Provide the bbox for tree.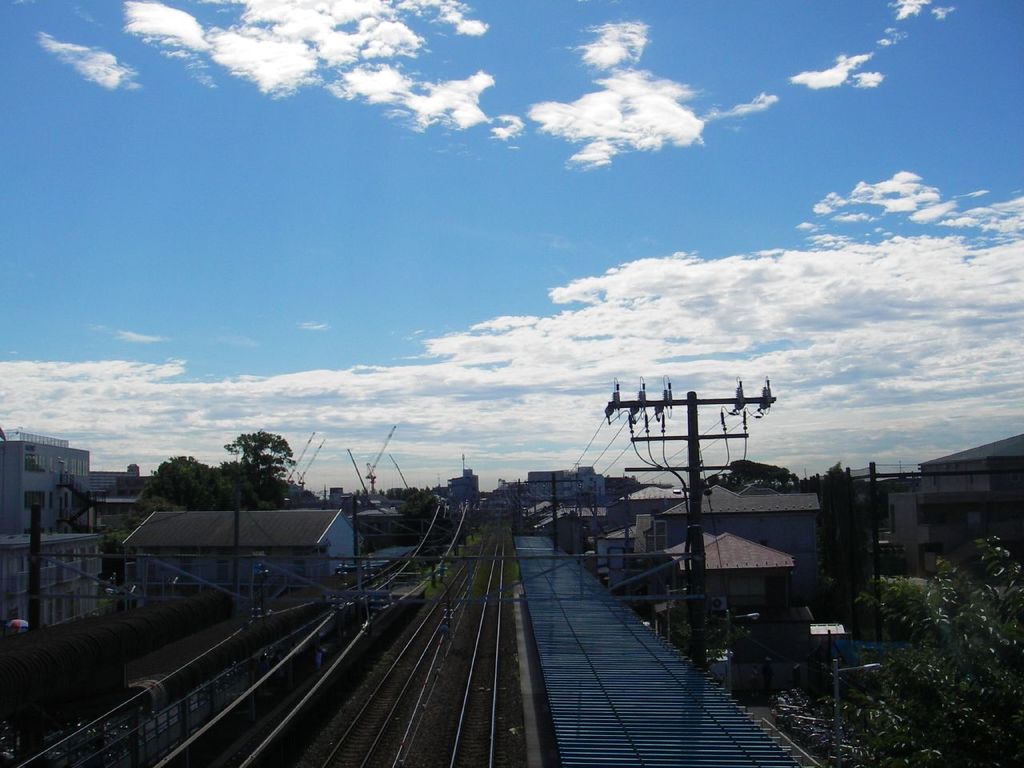
locate(814, 528, 1023, 767).
